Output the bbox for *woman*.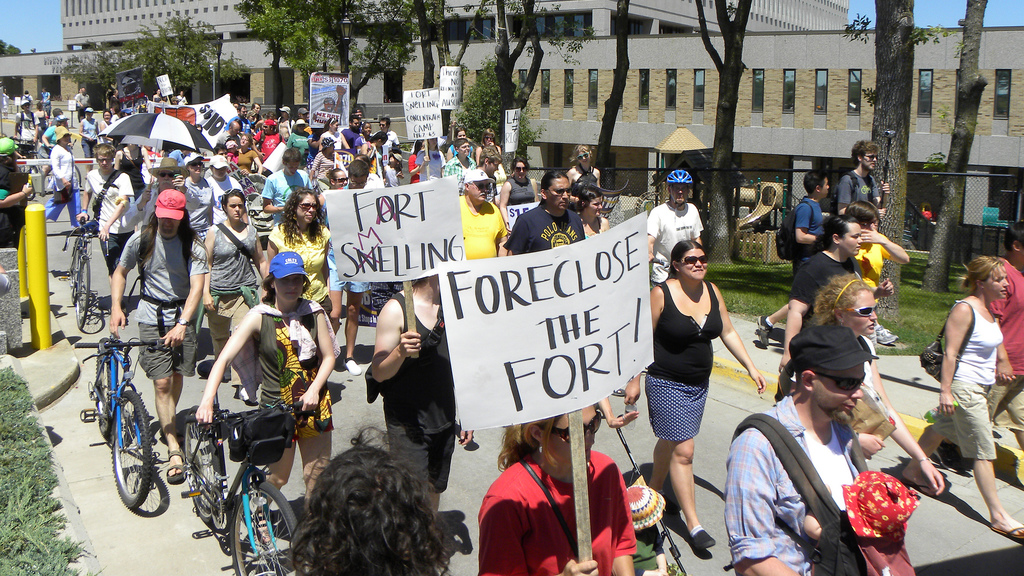
309:137:341:192.
